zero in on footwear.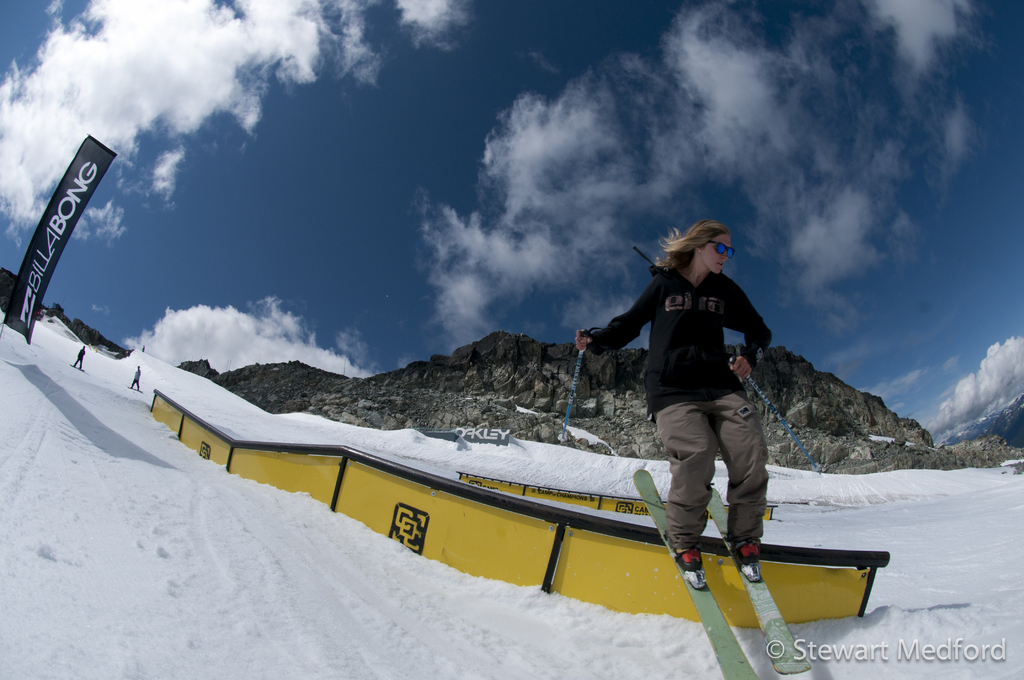
Zeroed in: left=675, top=544, right=712, bottom=592.
